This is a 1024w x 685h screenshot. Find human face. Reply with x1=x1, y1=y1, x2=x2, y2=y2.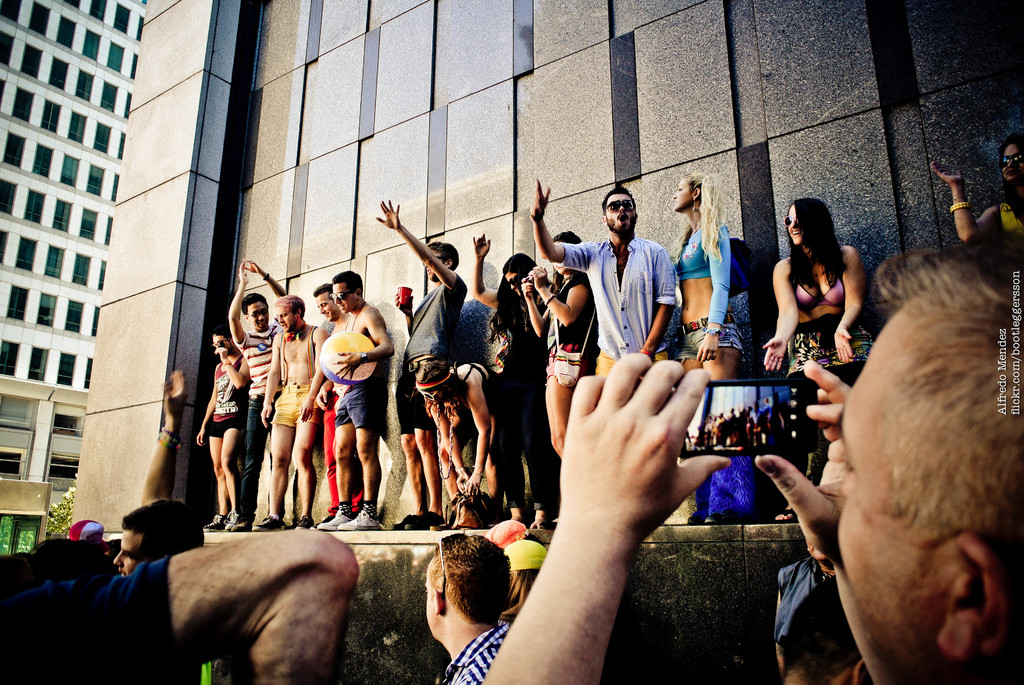
x1=243, y1=302, x2=269, y2=332.
